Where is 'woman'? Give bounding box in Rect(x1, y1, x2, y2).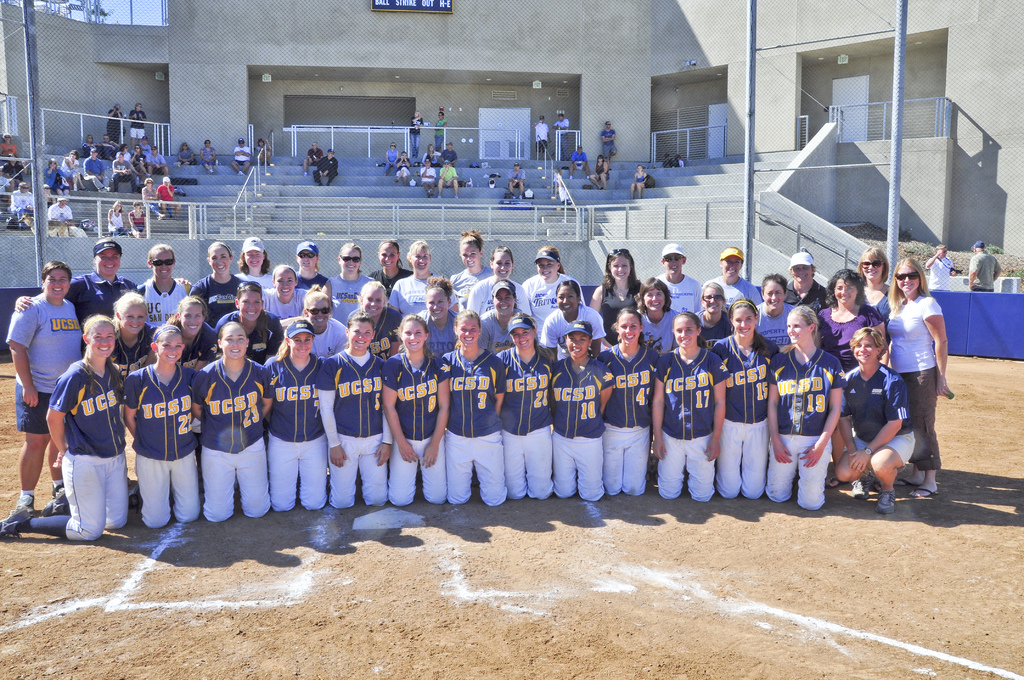
Rect(380, 312, 456, 505).
